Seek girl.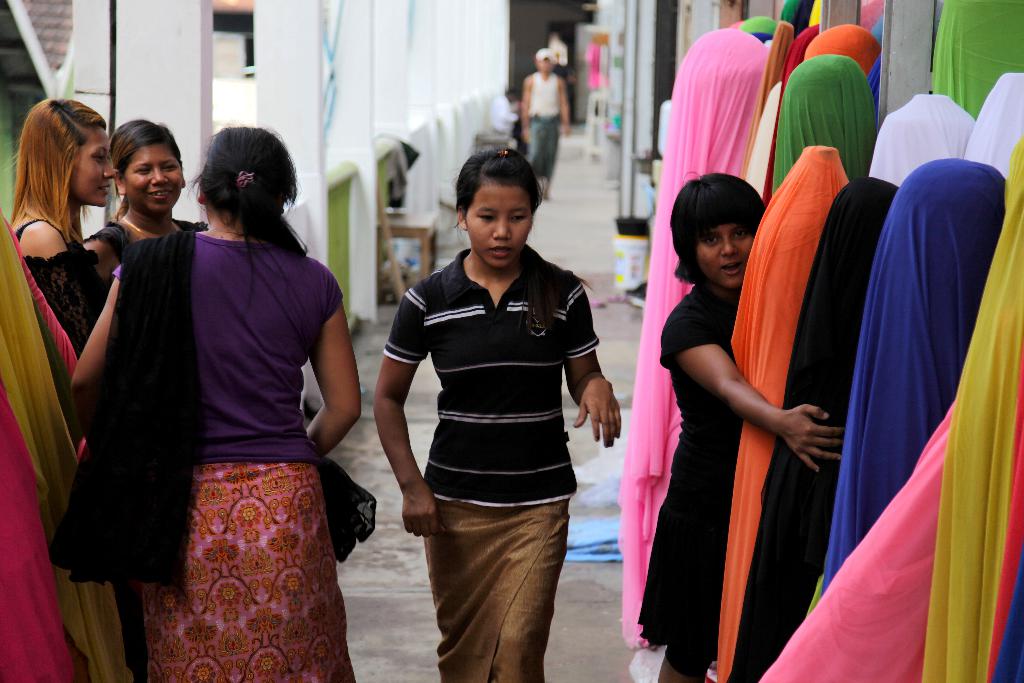
<bbox>67, 120, 378, 682</bbox>.
